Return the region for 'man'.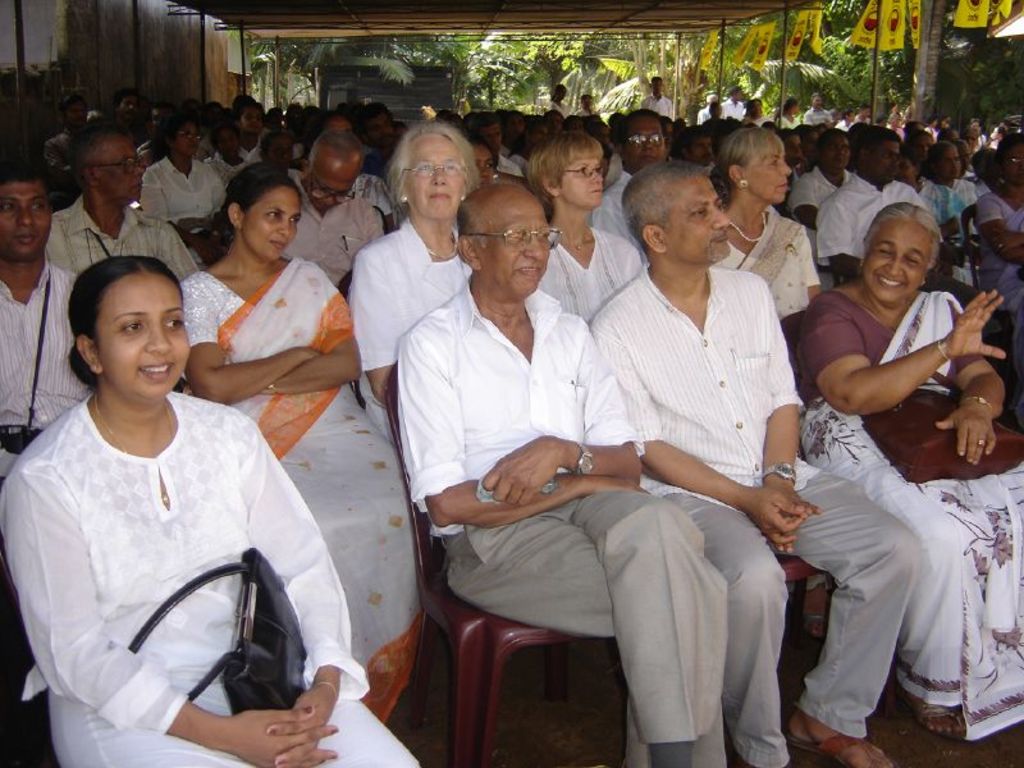
Rect(118, 90, 143, 115).
